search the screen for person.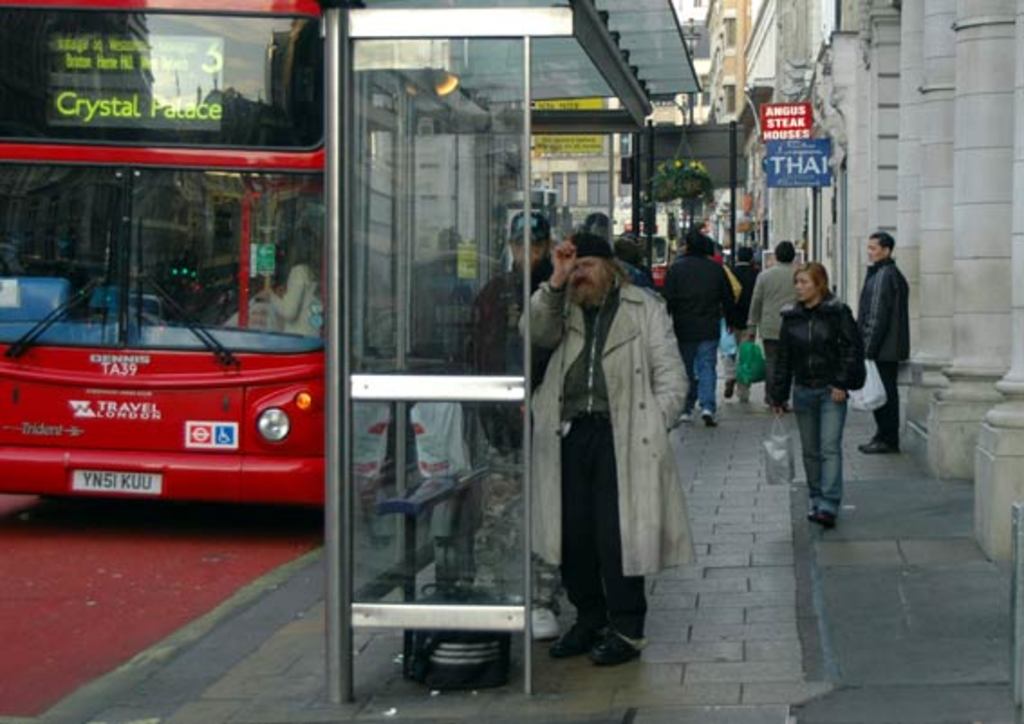
Found at x1=538 y1=233 x2=694 y2=675.
